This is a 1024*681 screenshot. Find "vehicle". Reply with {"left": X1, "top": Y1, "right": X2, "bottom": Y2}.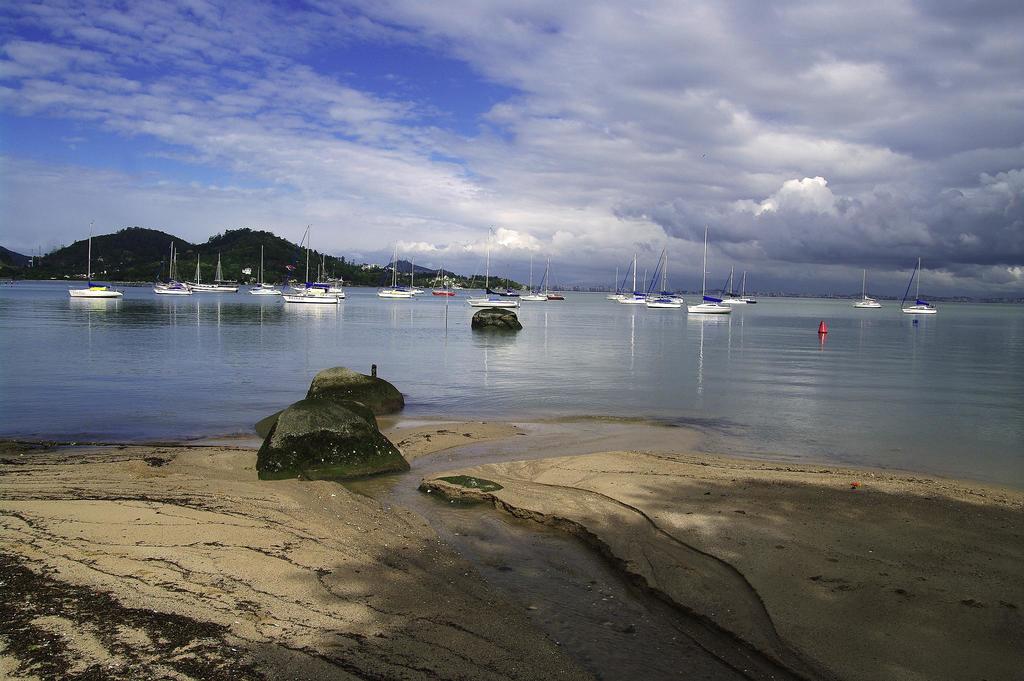
{"left": 903, "top": 258, "right": 940, "bottom": 317}.
